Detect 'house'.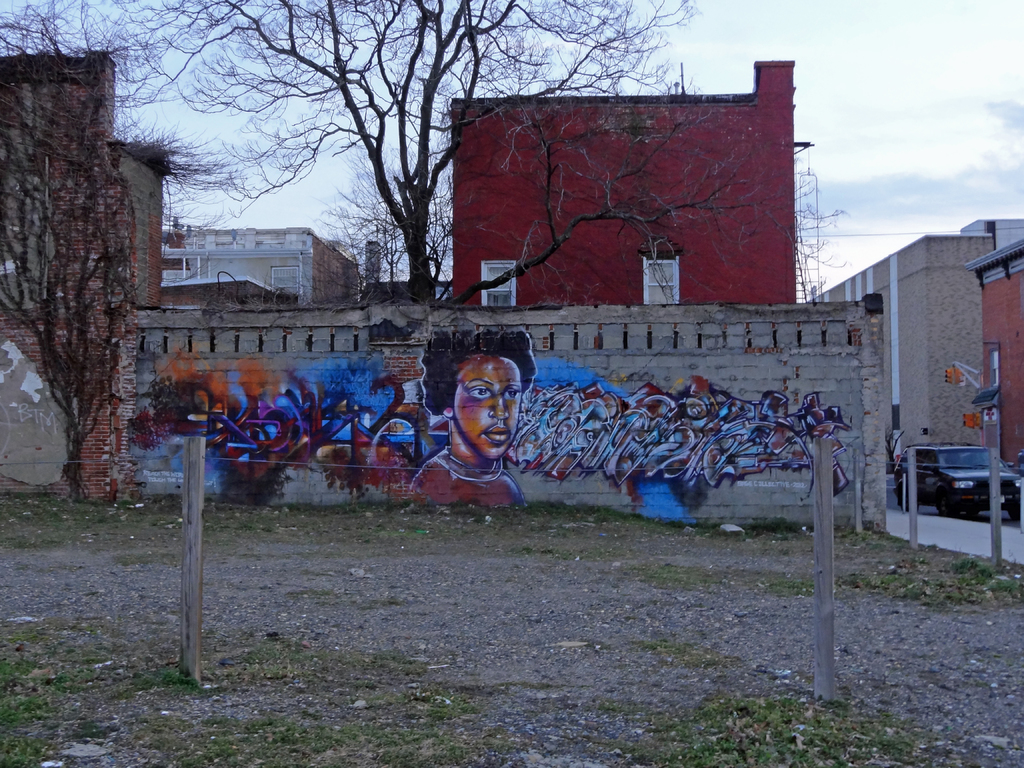
Detected at [162,213,359,307].
